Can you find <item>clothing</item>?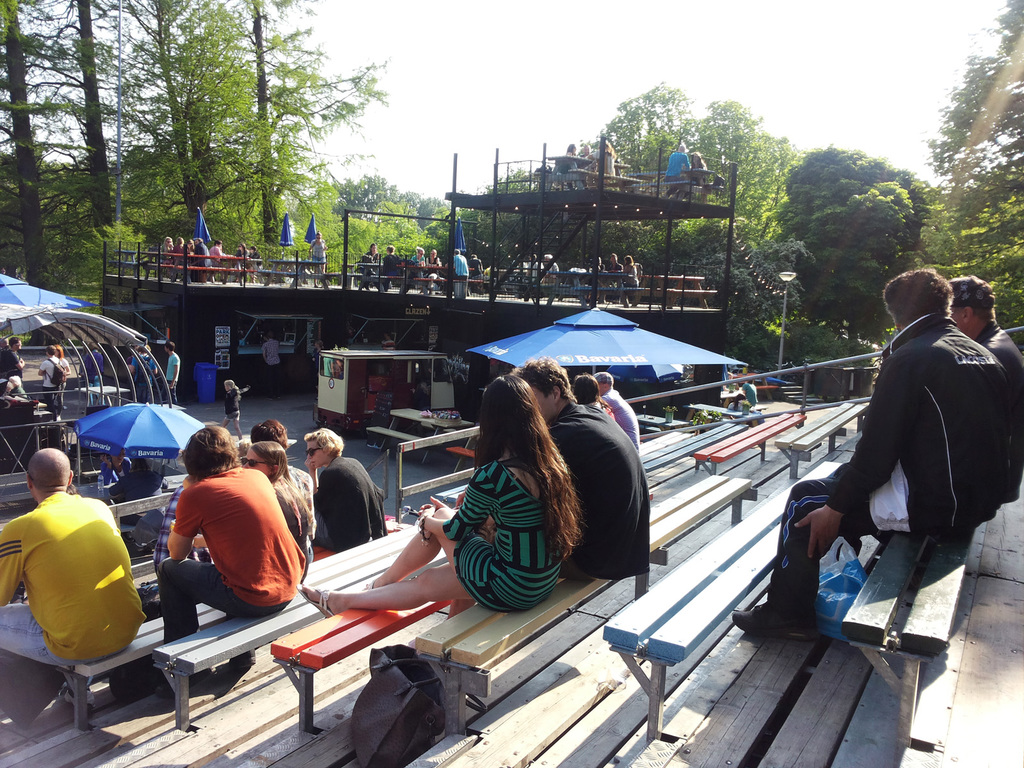
Yes, bounding box: select_region(314, 351, 324, 365).
